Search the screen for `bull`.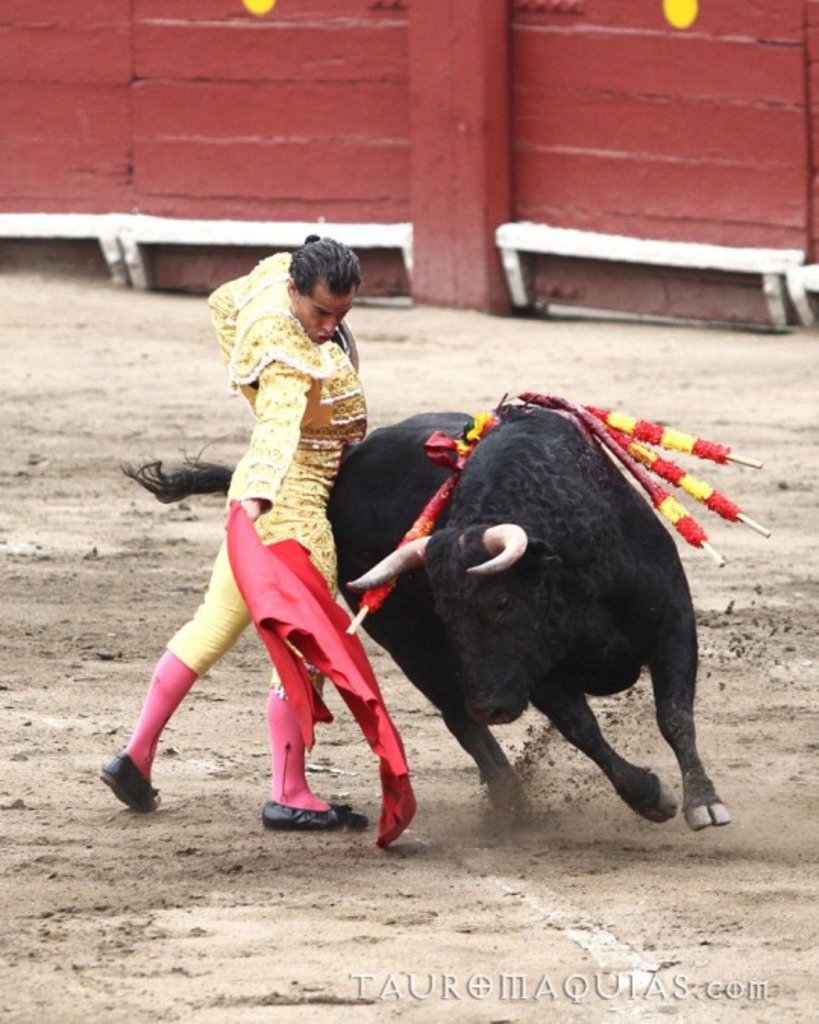
Found at 120, 404, 734, 836.
